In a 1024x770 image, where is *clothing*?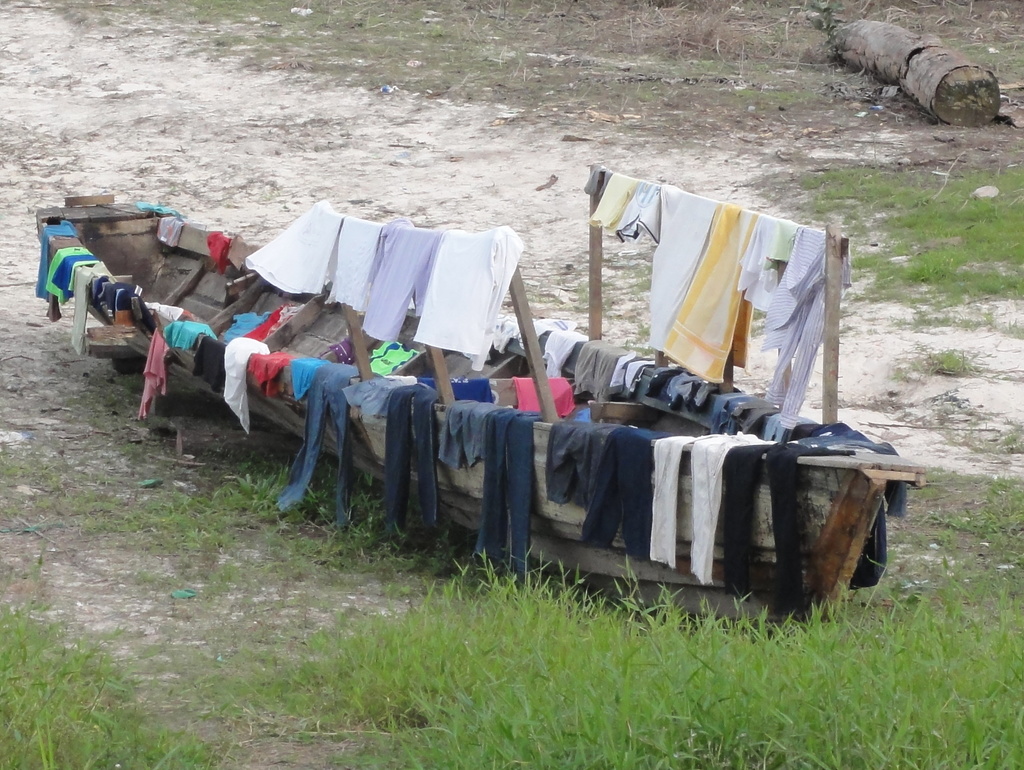
locate(359, 216, 437, 336).
